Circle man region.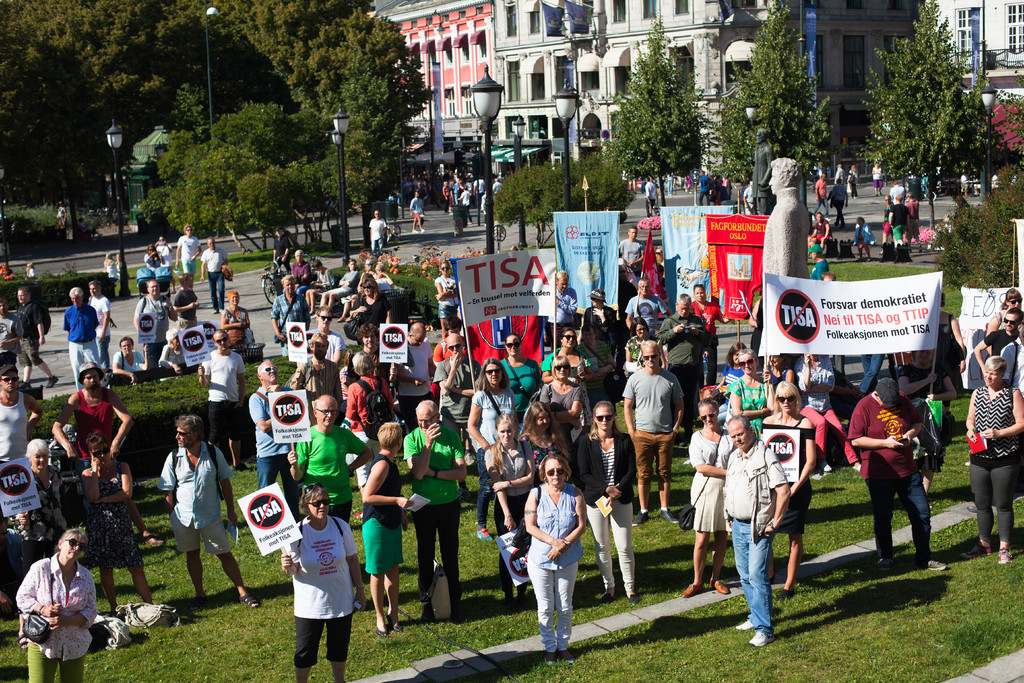
Region: l=0, t=366, r=44, b=461.
